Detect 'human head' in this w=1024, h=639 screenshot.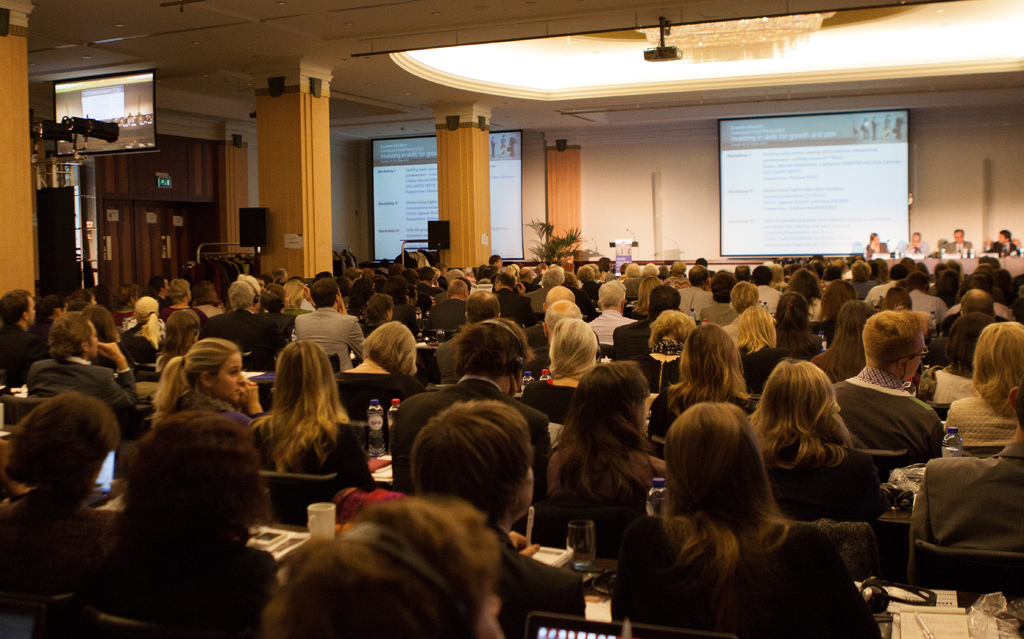
Detection: bbox=[168, 277, 190, 301].
